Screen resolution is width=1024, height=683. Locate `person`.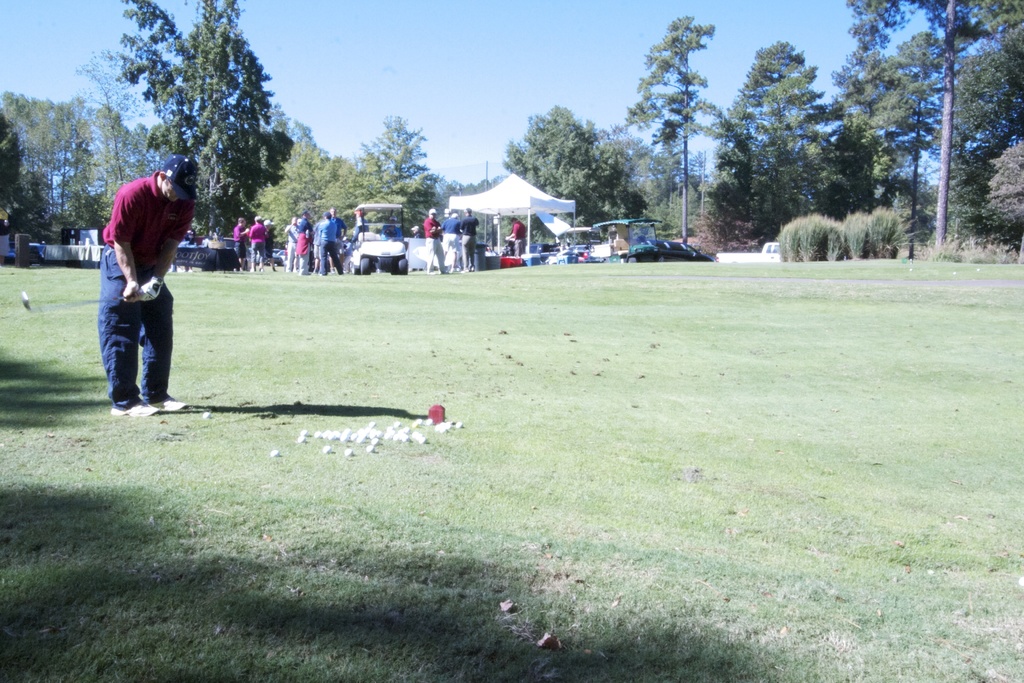
<region>420, 208, 447, 279</region>.
